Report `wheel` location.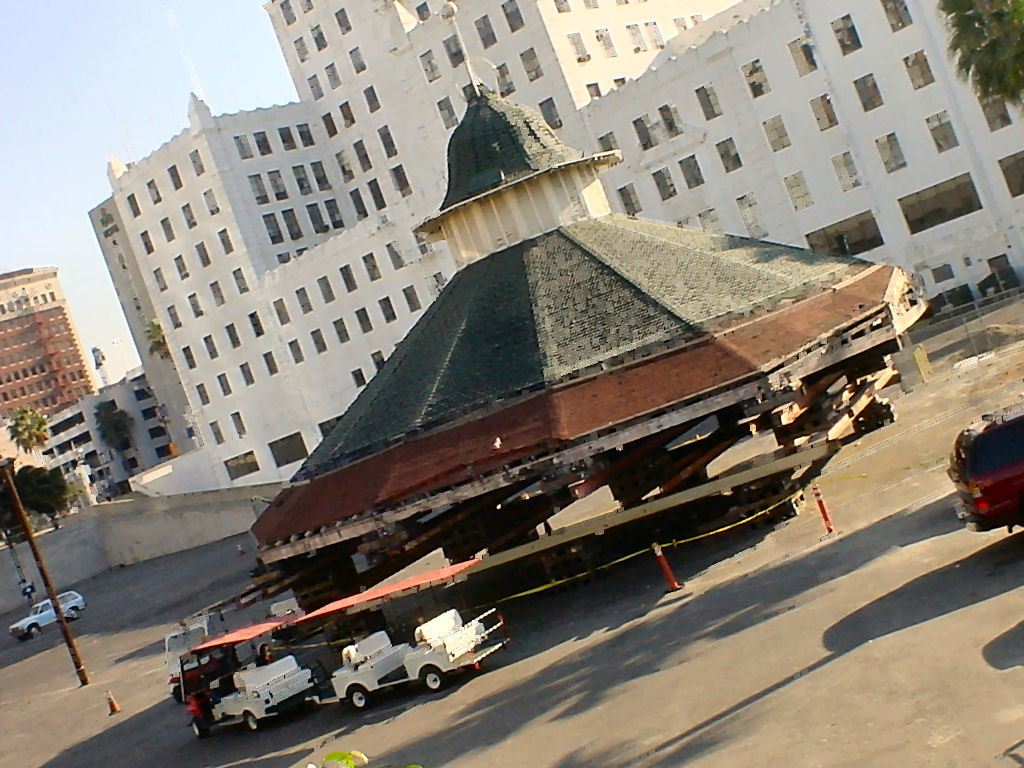
Report: x1=421 y1=665 x2=444 y2=691.
